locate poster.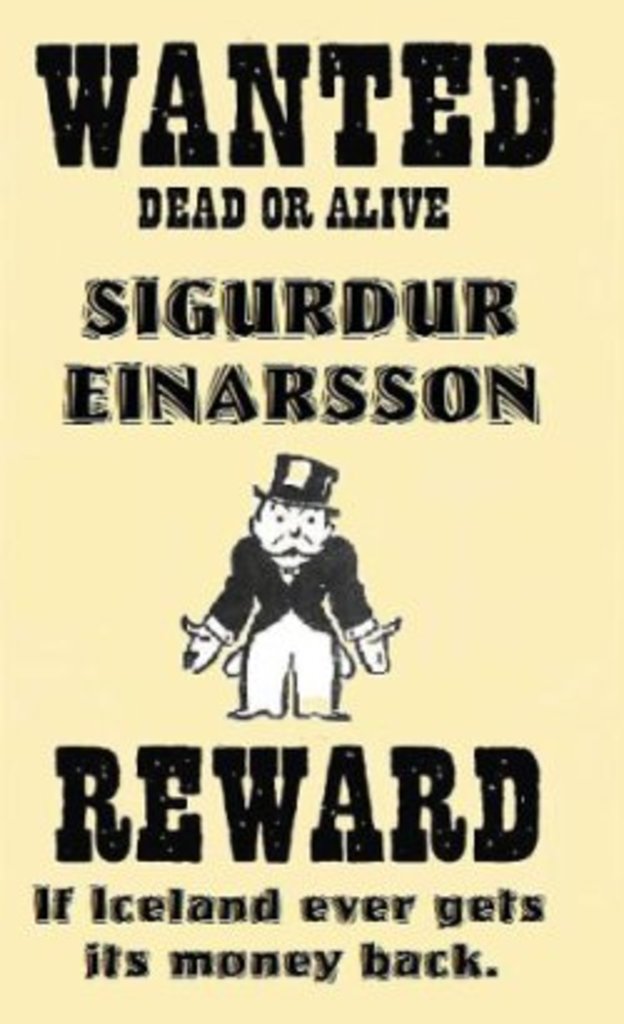
Bounding box: x1=0 y1=0 x2=622 y2=1022.
